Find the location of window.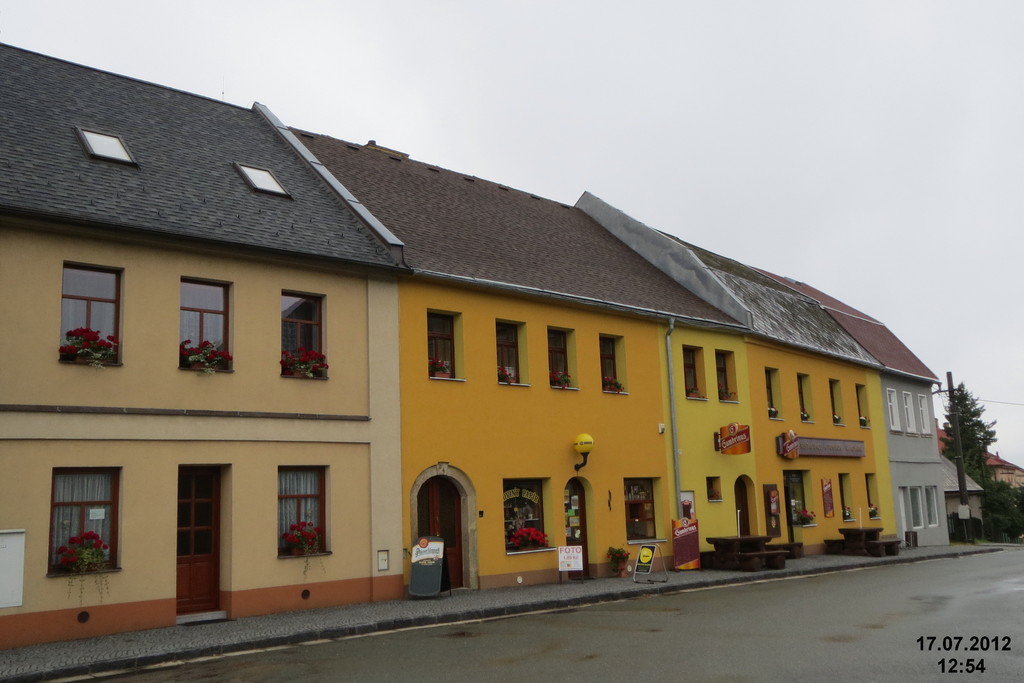
Location: (705, 475, 721, 502).
